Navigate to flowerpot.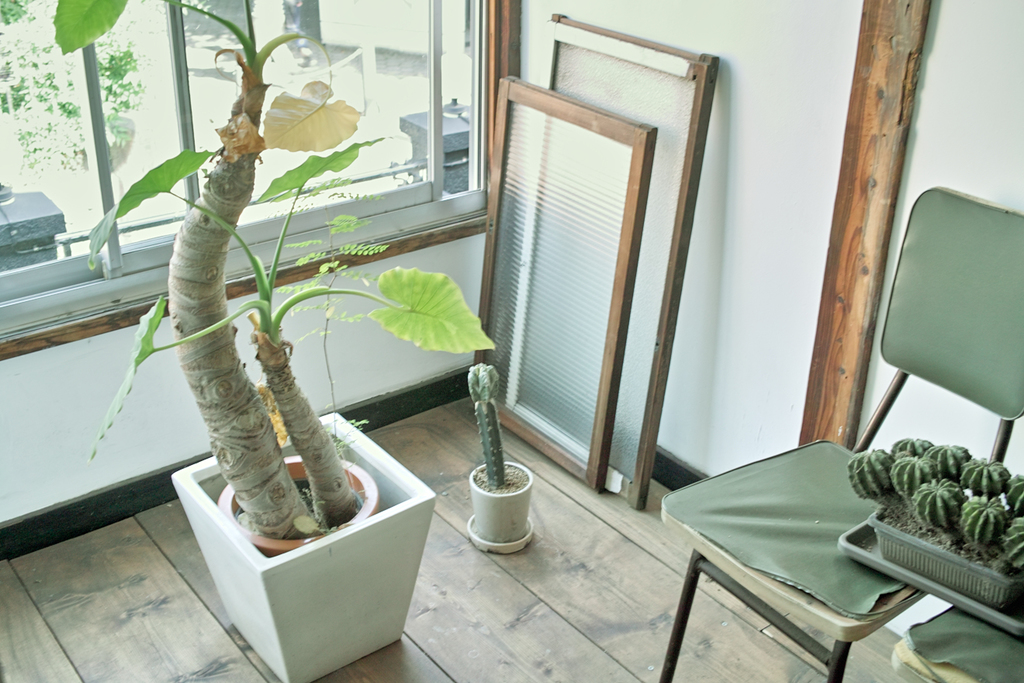
Navigation target: [869, 502, 1023, 615].
